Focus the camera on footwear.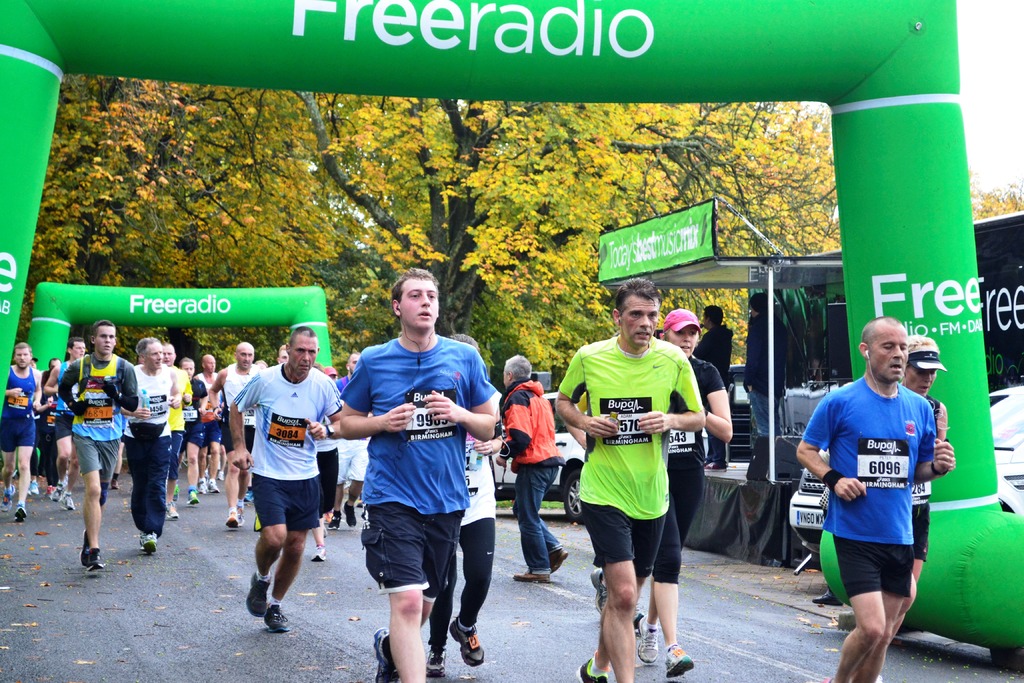
Focus region: BBox(216, 469, 225, 479).
